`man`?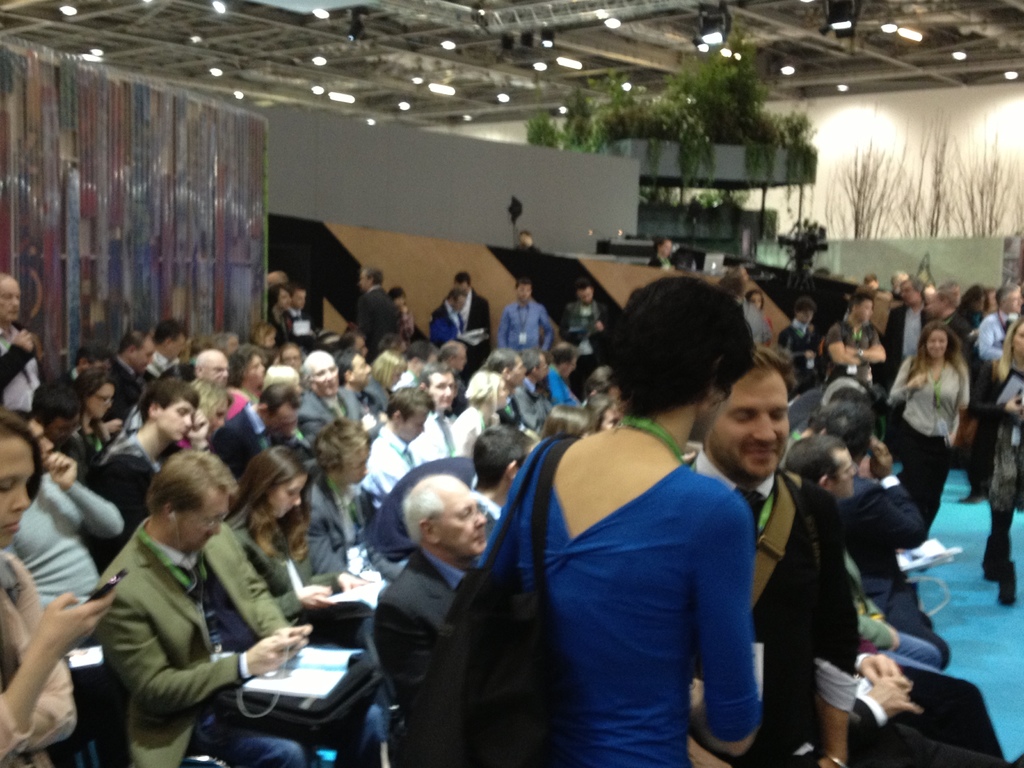
<box>776,299,824,349</box>
